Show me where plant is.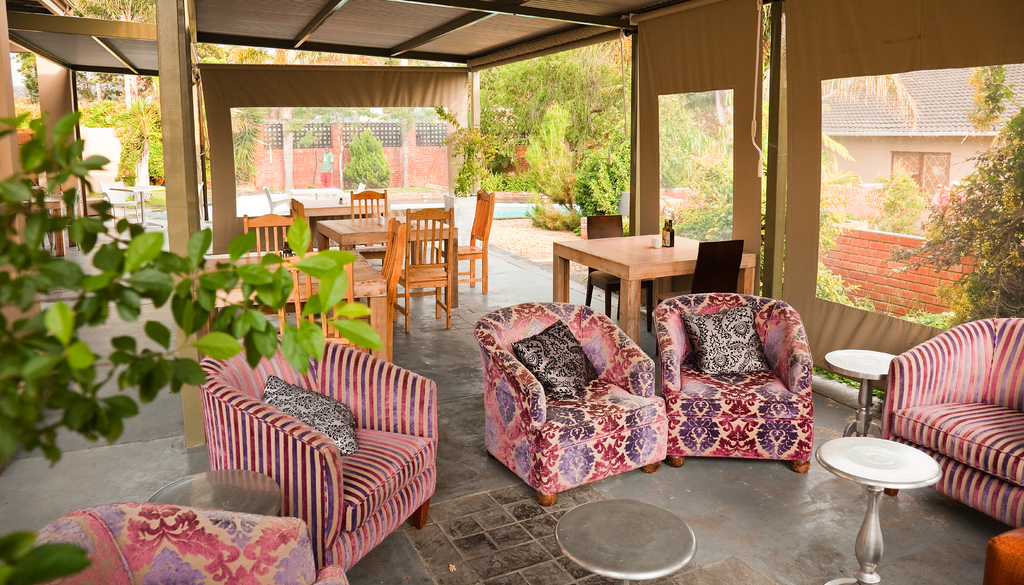
plant is at [621,154,964,400].
